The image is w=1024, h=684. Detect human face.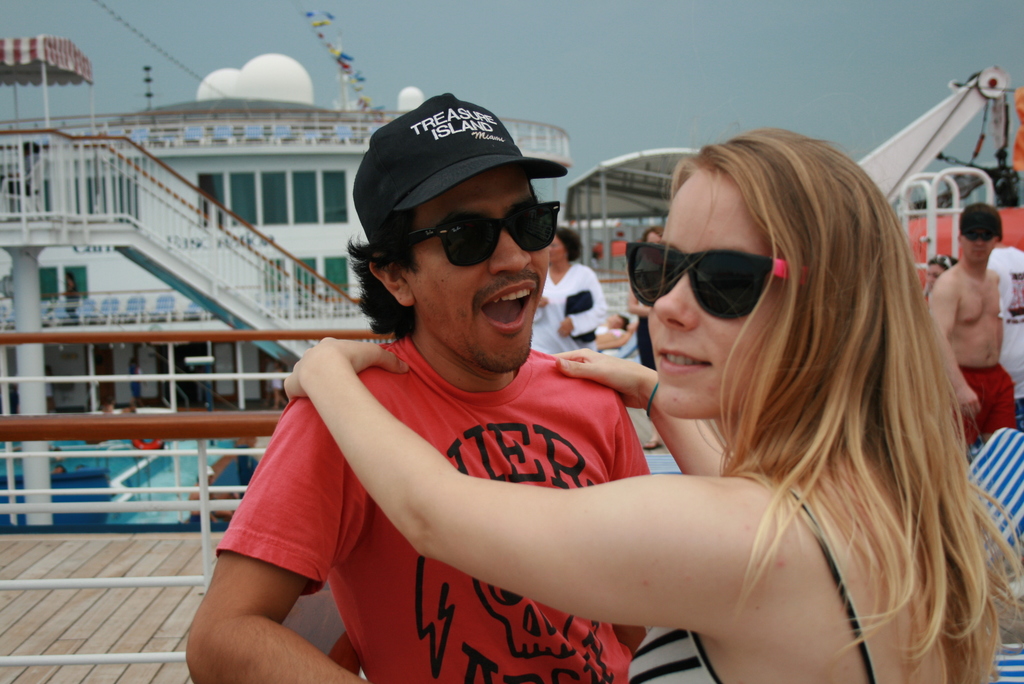
Detection: 413/167/550/372.
